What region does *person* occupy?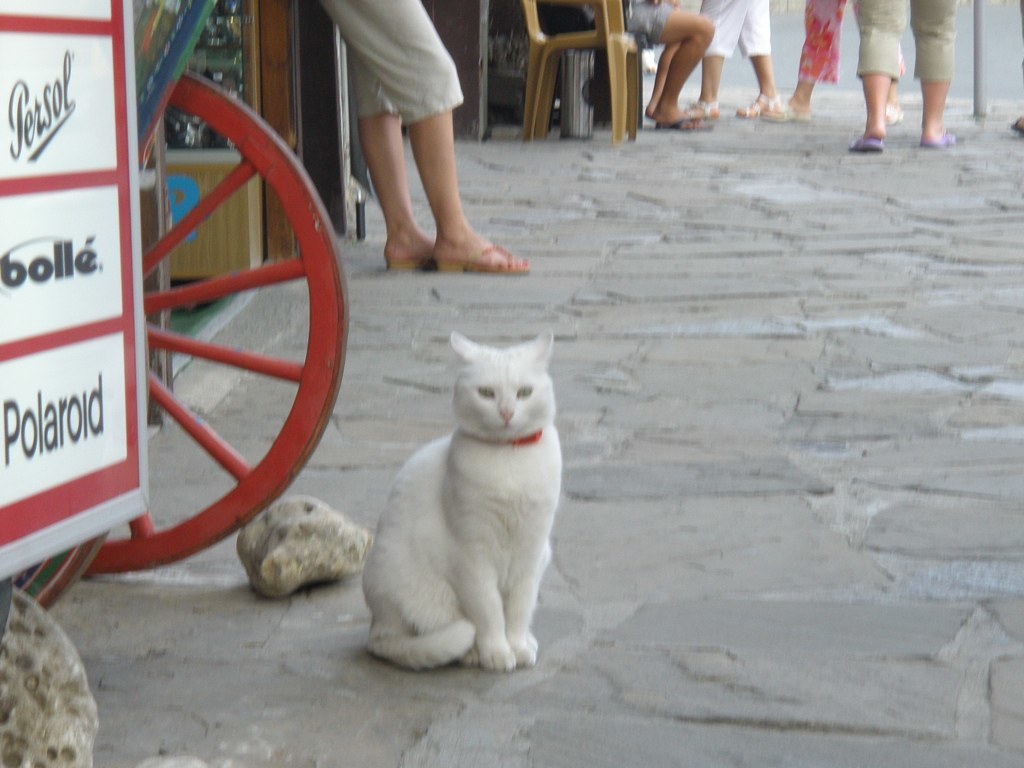
[312, 0, 536, 277].
